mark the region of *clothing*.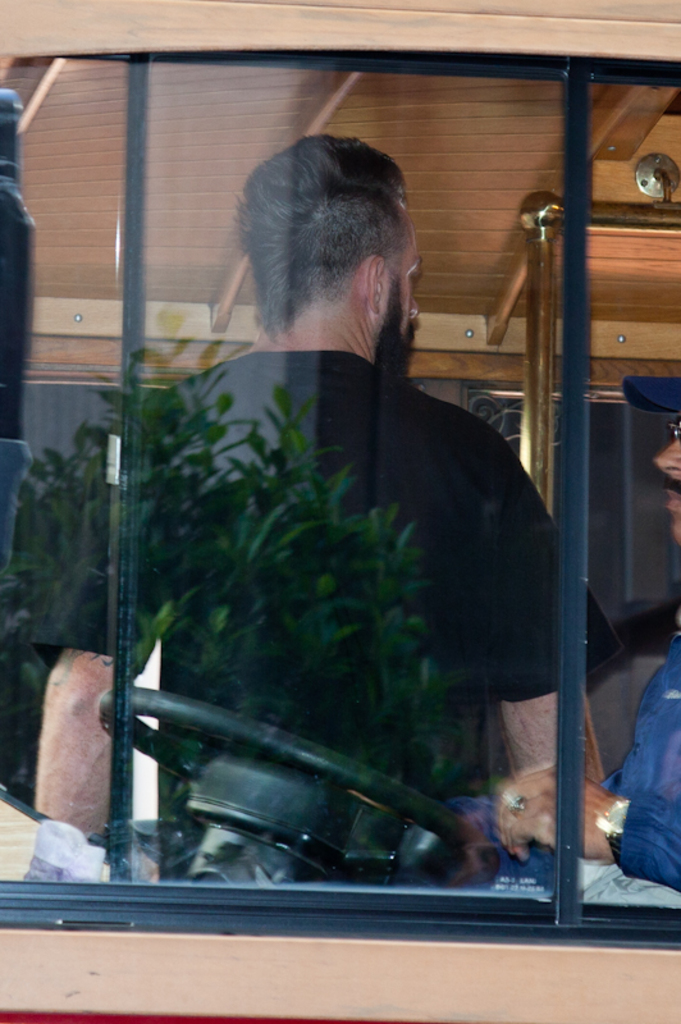
Region: bbox=(605, 625, 680, 890).
